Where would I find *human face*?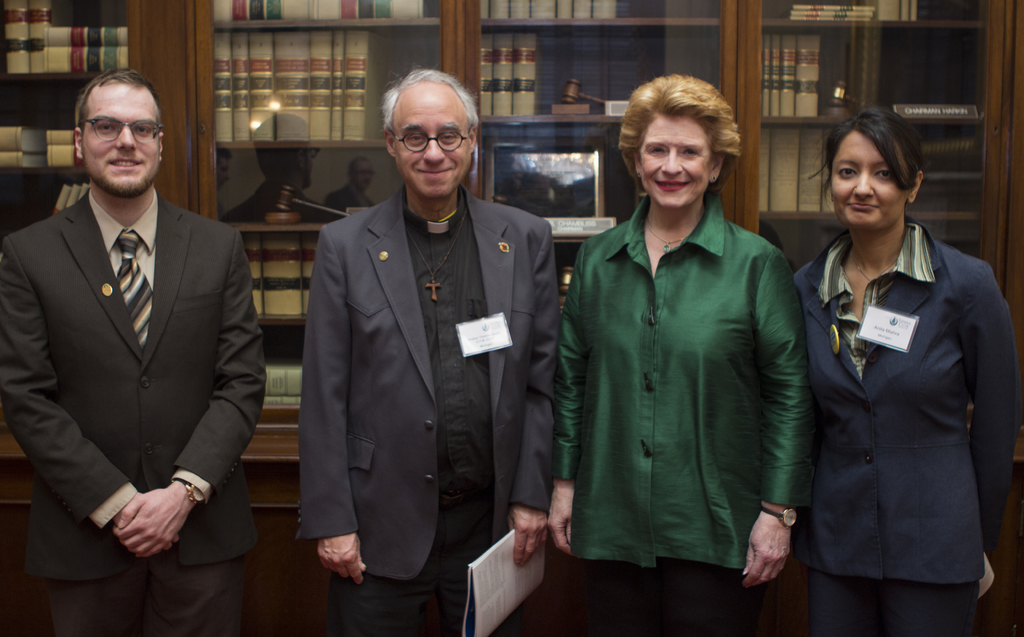
At l=639, t=115, r=713, b=206.
